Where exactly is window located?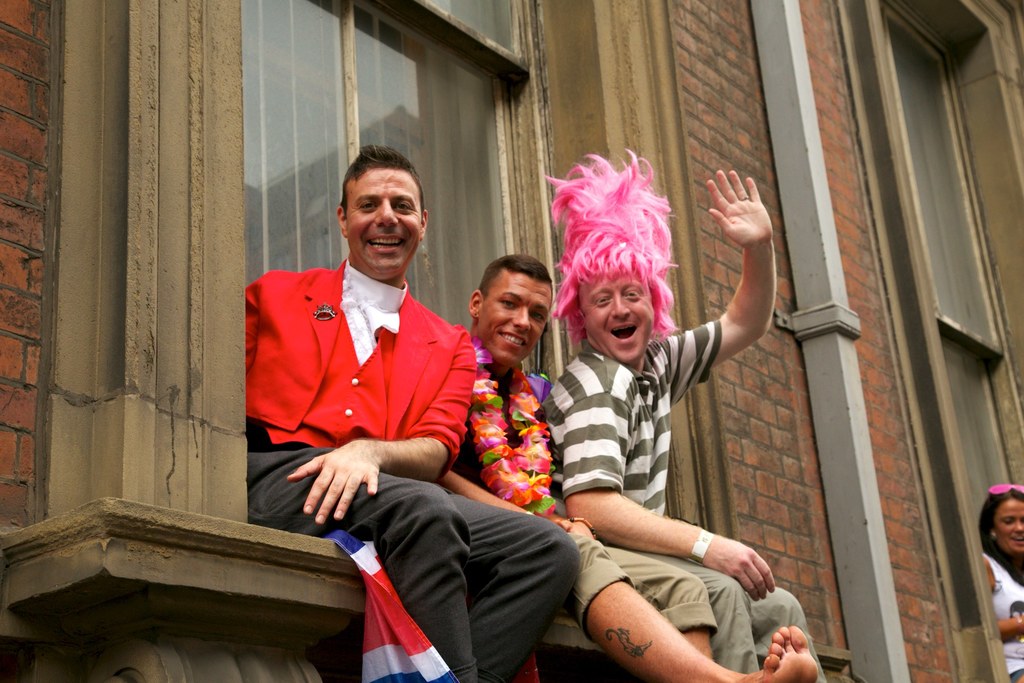
Its bounding box is l=819, t=0, r=1005, b=614.
